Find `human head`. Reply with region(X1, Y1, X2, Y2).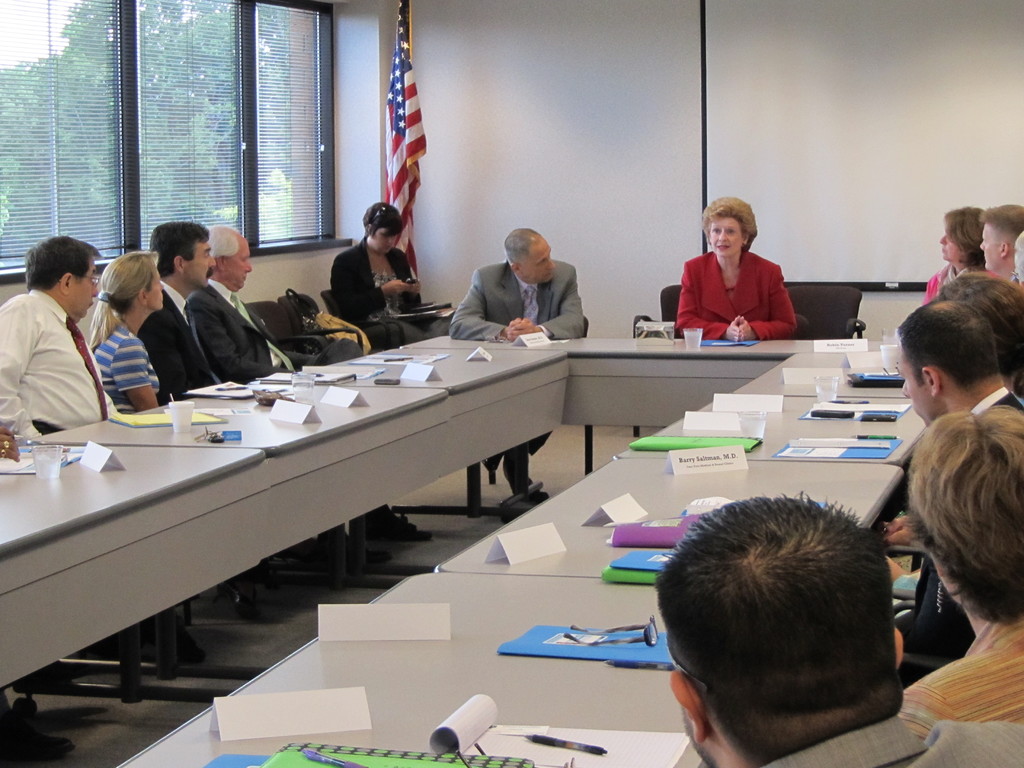
region(938, 204, 983, 265).
